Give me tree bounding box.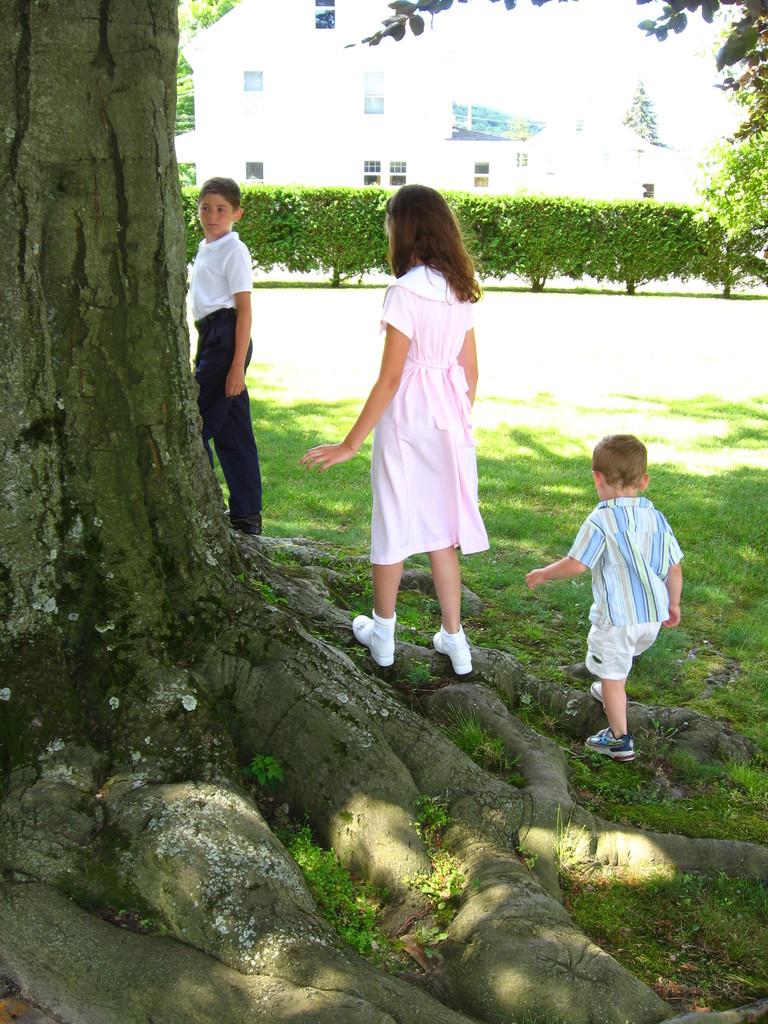
[left=0, top=0, right=767, bottom=1023].
